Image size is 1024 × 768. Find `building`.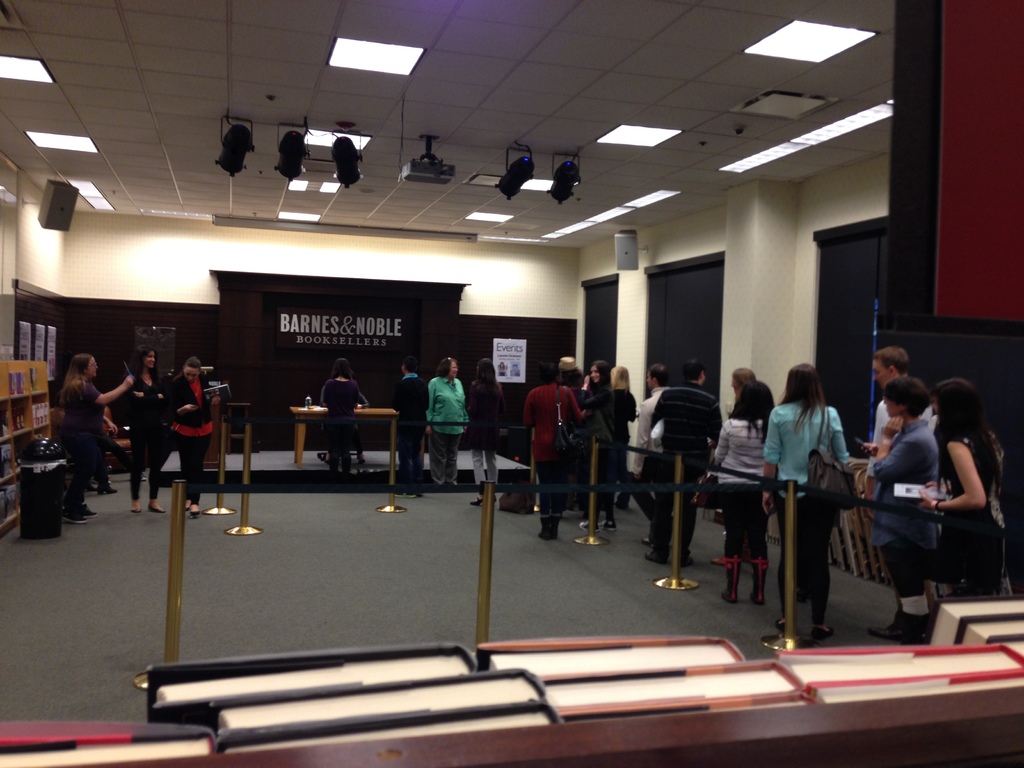
0 0 1023 767.
